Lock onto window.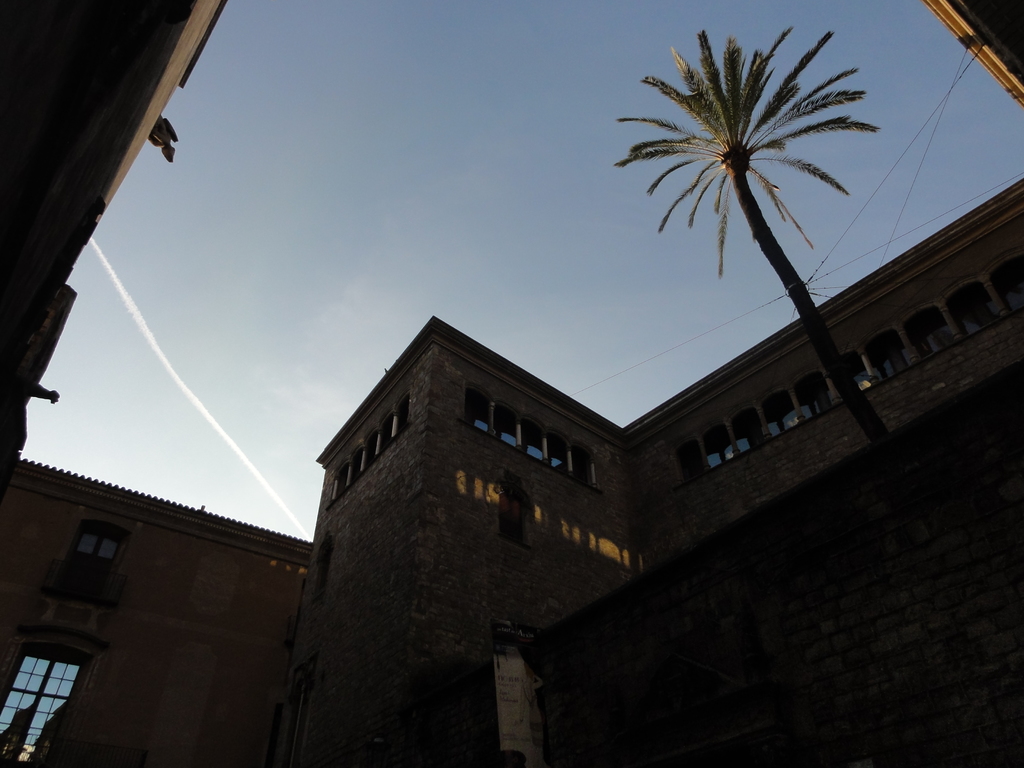
Locked: <box>493,405,532,450</box>.
